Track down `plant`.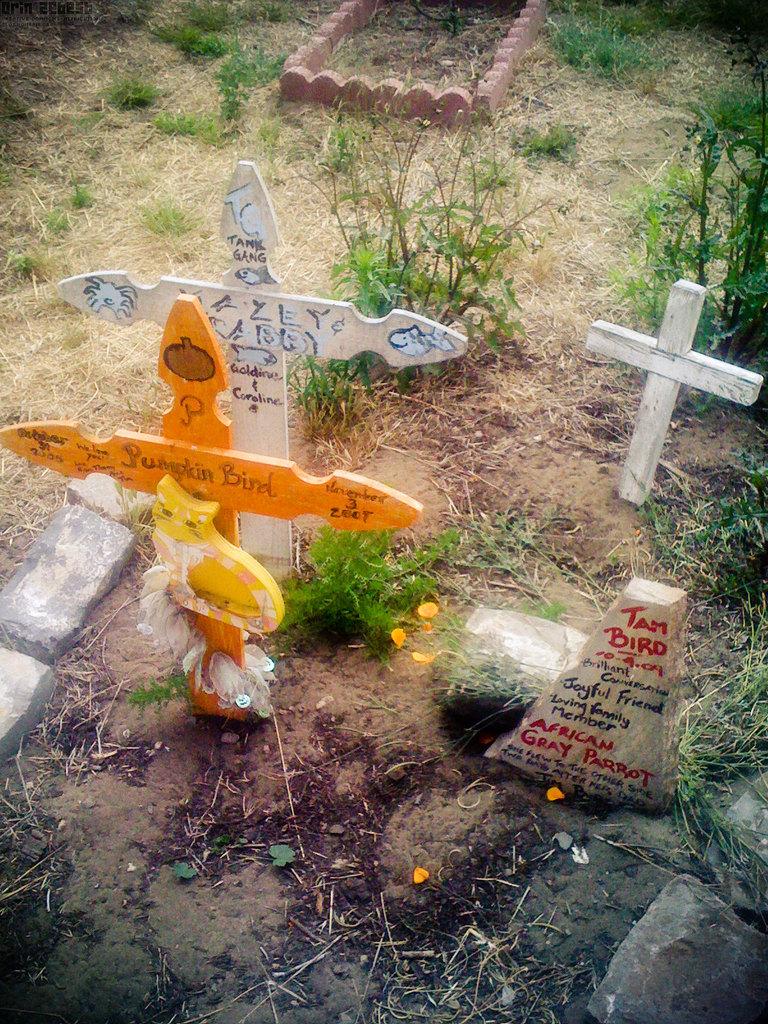
Tracked to crop(255, 111, 293, 192).
